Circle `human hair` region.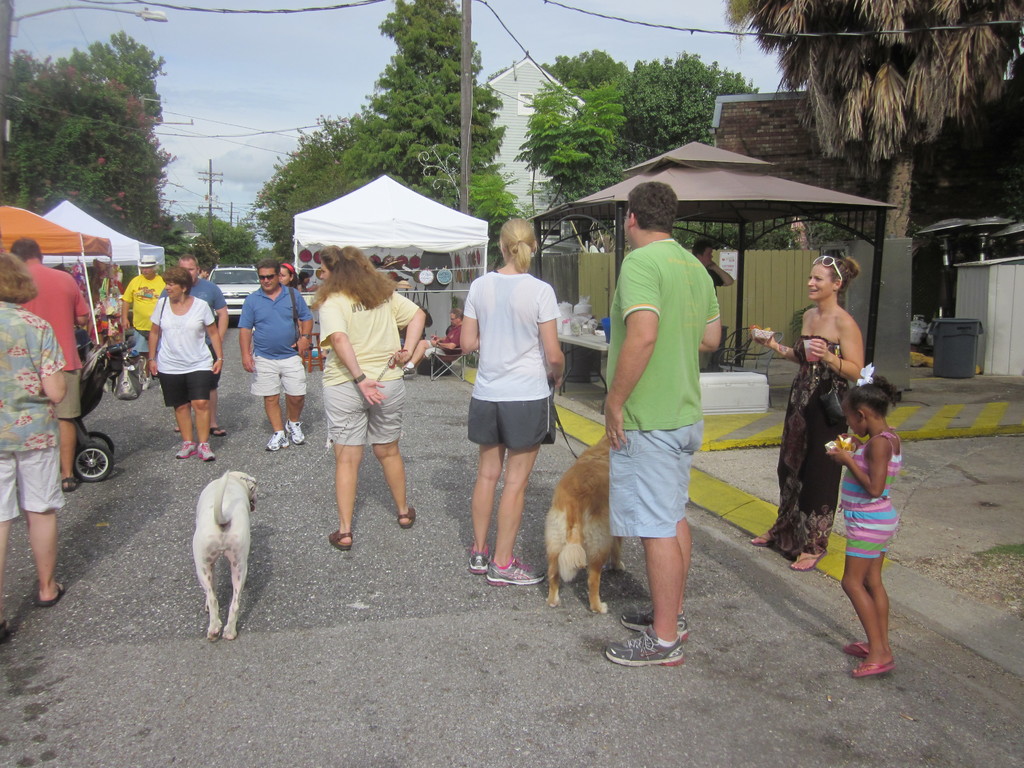
Region: select_region(287, 262, 297, 285).
